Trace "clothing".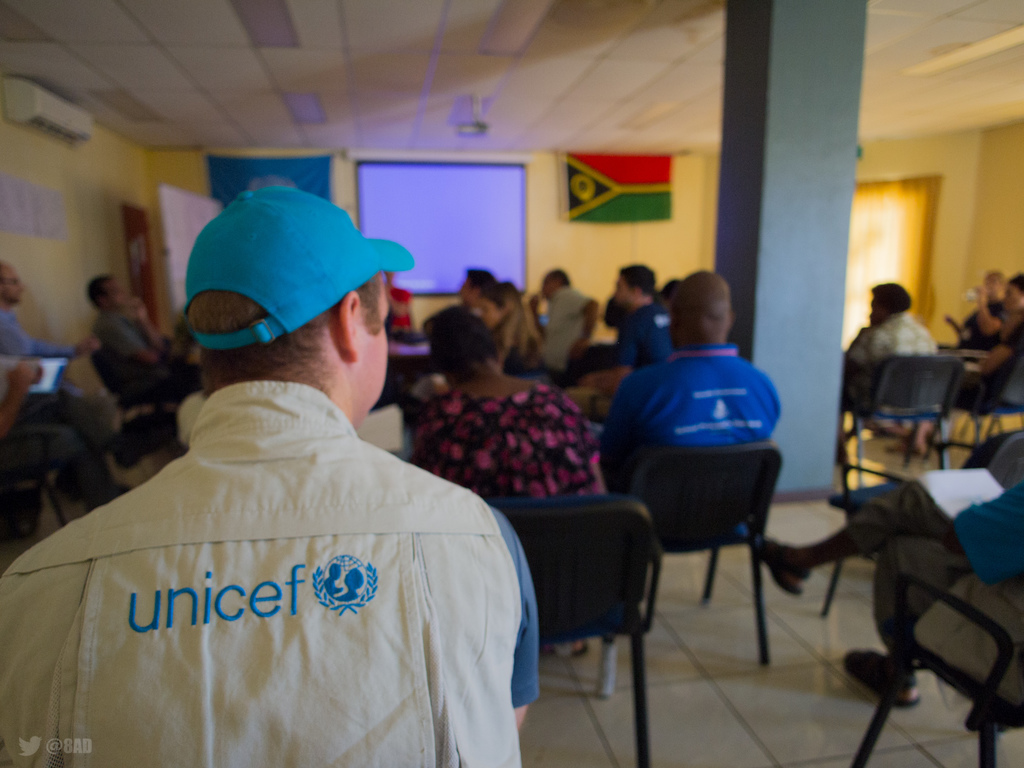
Traced to pyautogui.locateOnScreen(615, 308, 666, 365).
